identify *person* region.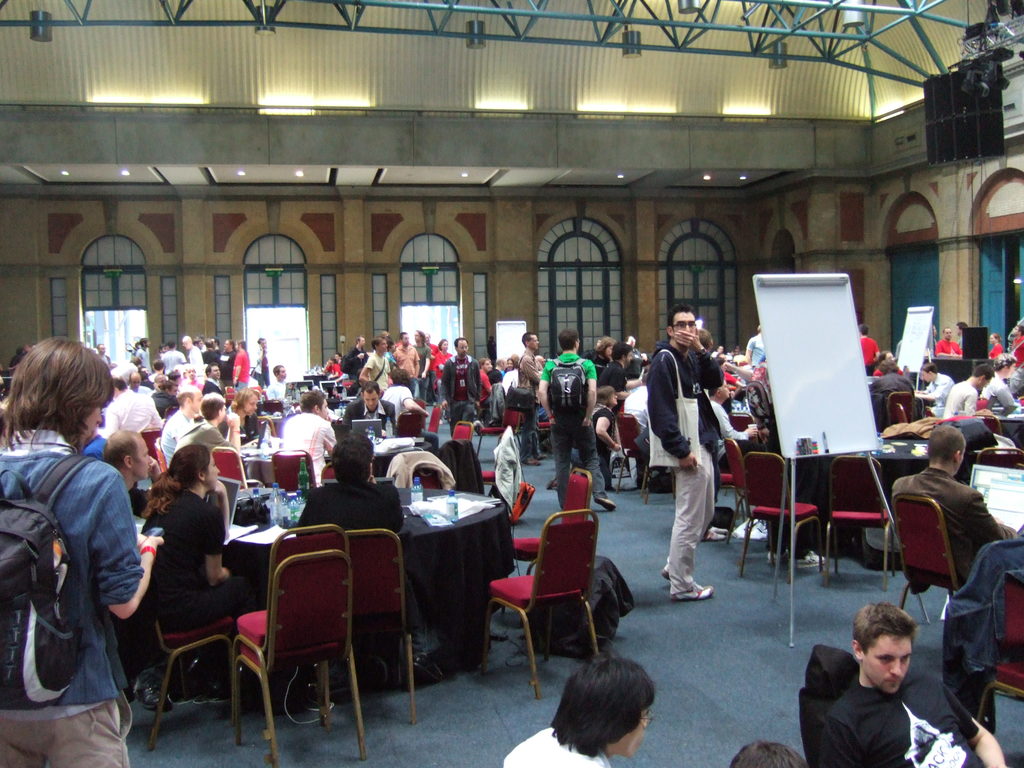
Region: <region>146, 445, 254, 624</region>.
